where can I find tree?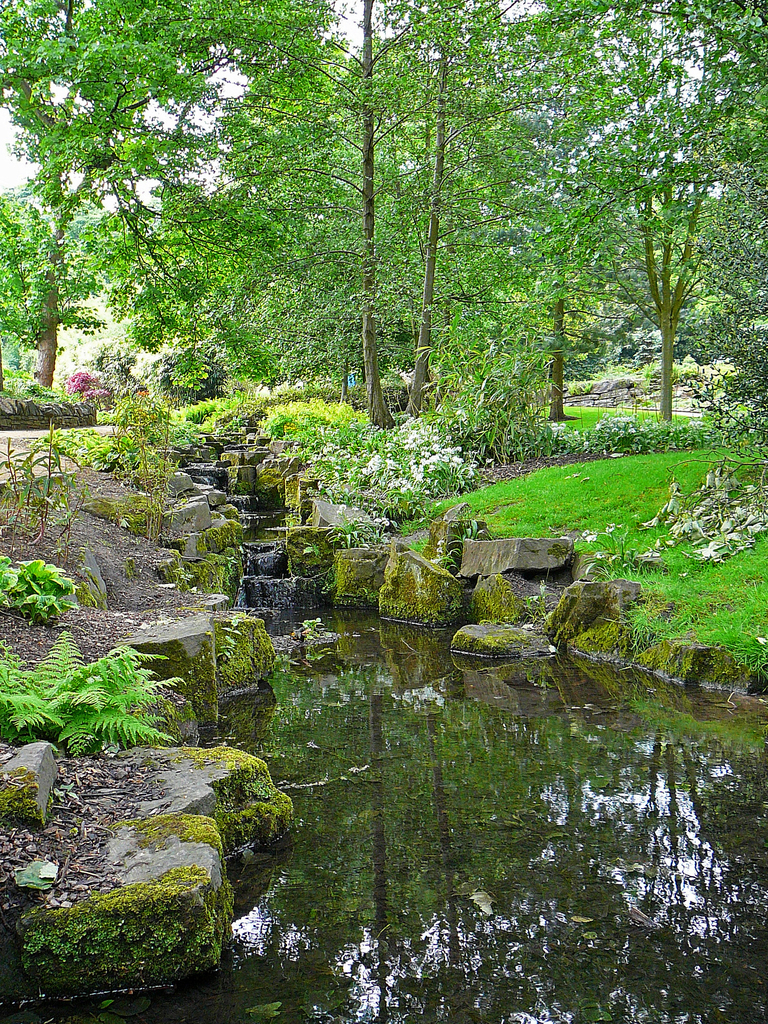
You can find it at left=505, top=0, right=759, bottom=419.
